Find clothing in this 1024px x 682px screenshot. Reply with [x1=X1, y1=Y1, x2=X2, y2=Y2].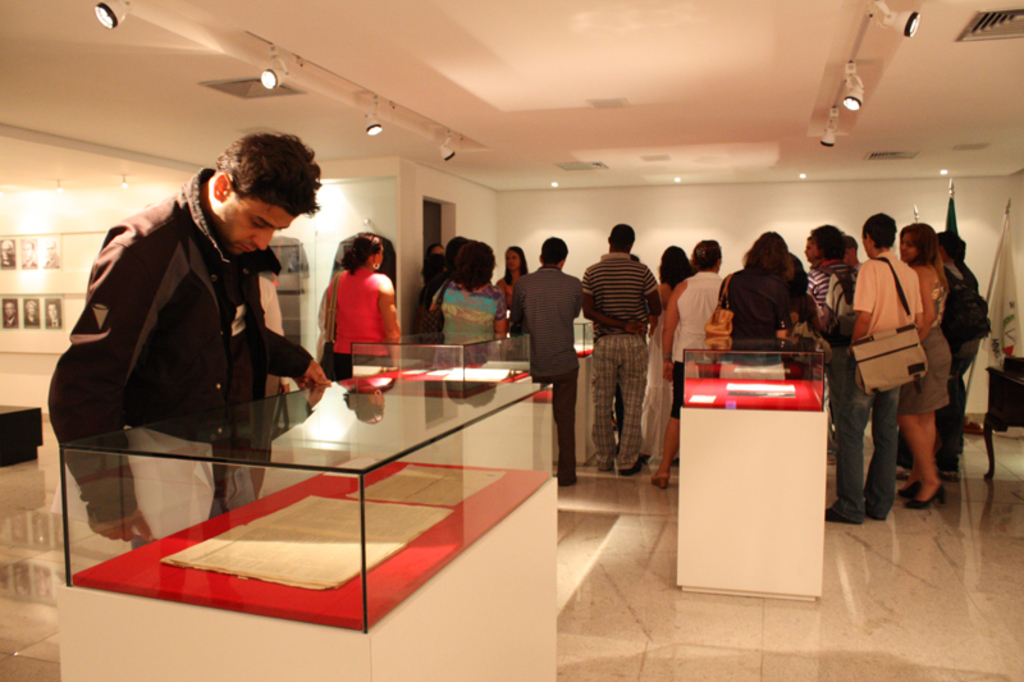
[x1=434, y1=280, x2=507, y2=361].
